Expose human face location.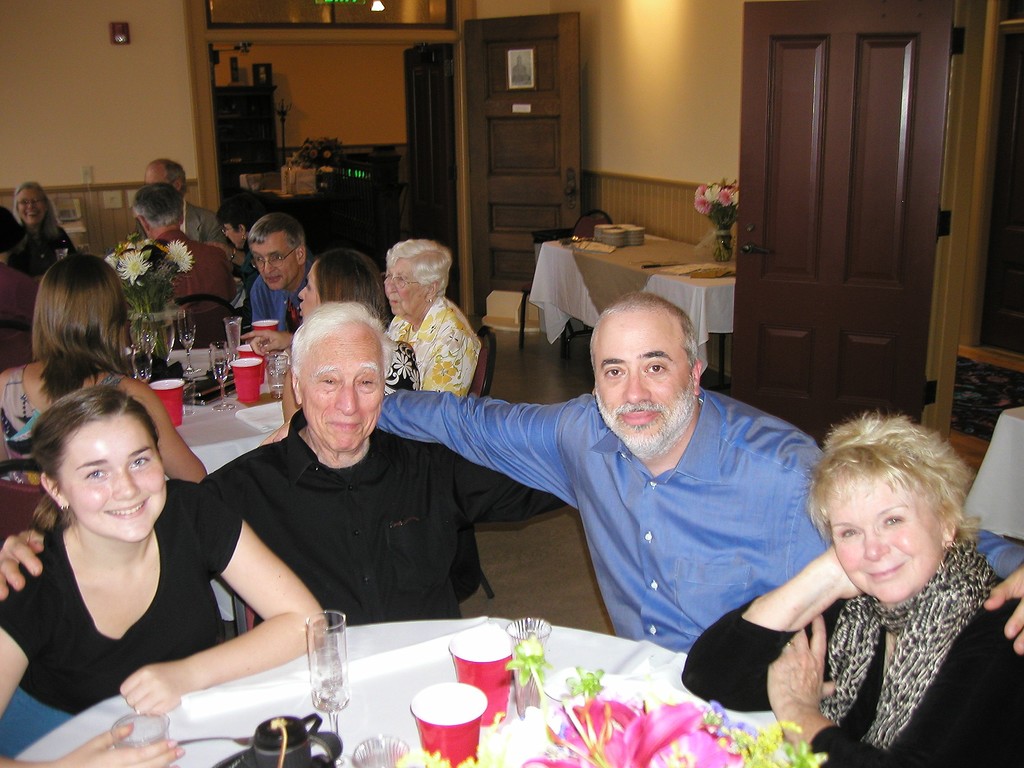
Exposed at BBox(17, 188, 47, 226).
